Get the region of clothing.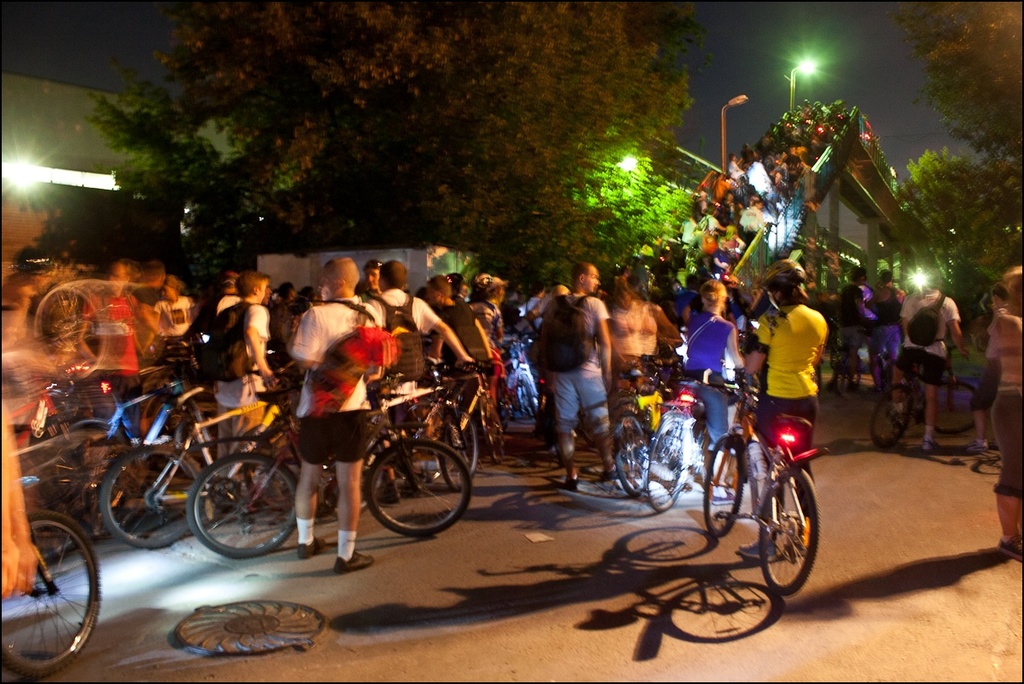
bbox=(606, 302, 663, 382).
